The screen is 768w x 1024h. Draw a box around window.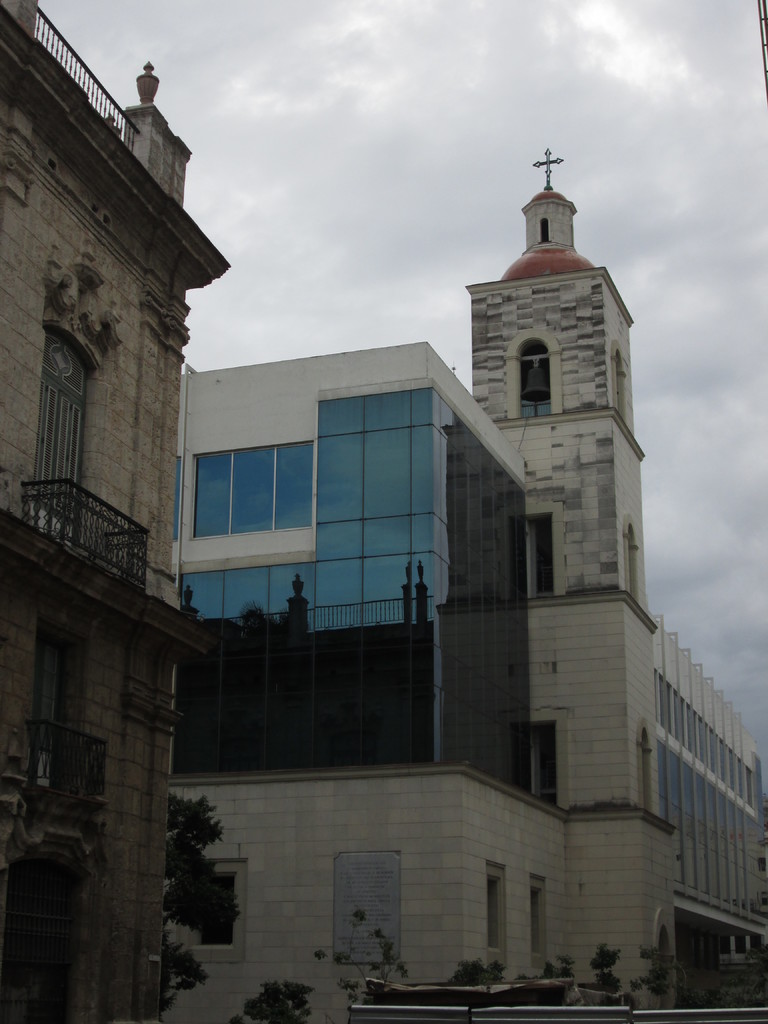
select_region(614, 346, 625, 423).
